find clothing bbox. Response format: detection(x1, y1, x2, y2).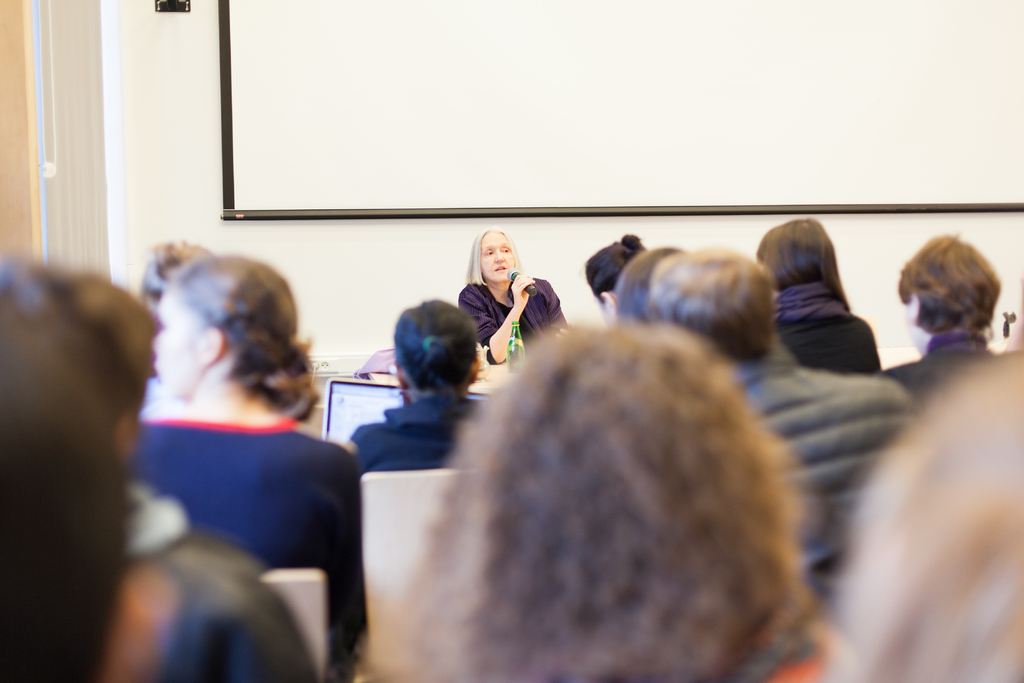
detection(775, 300, 879, 381).
